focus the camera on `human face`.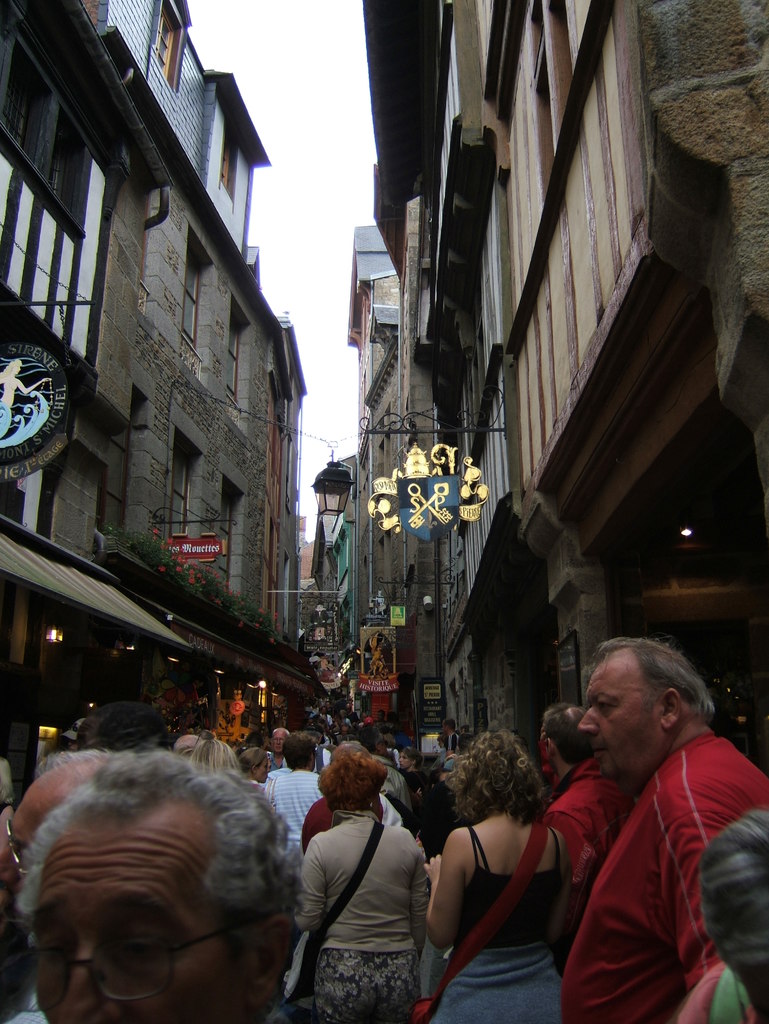
Focus region: 399,749,411,771.
